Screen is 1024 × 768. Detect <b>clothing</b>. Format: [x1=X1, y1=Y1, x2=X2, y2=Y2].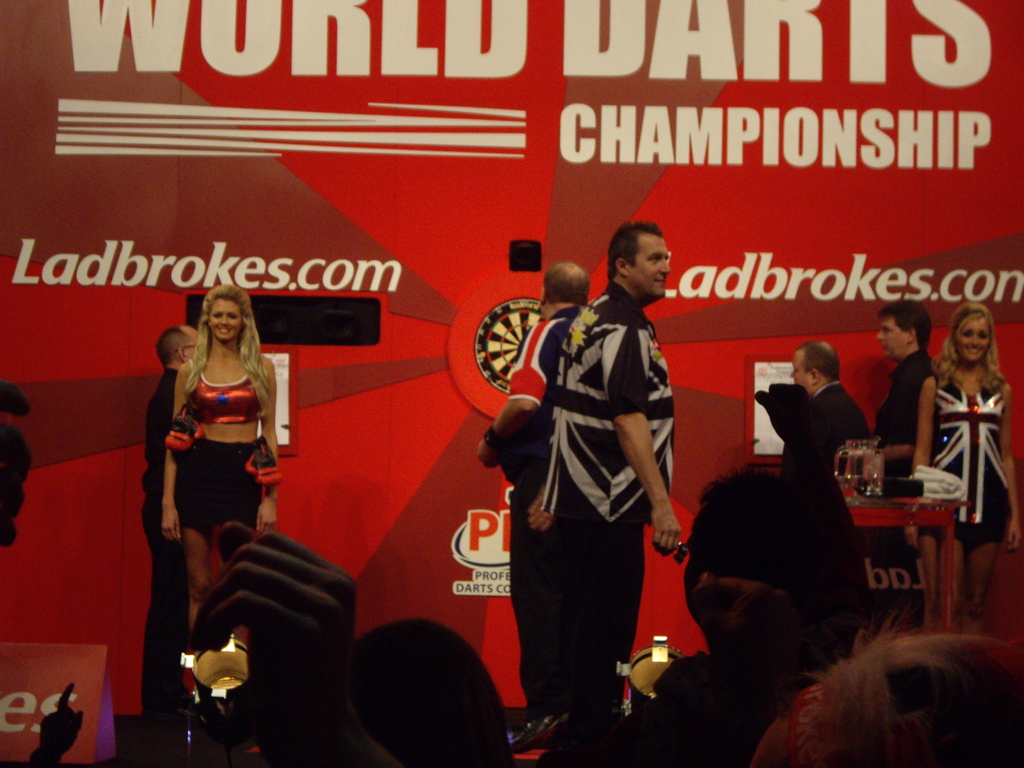
[x1=536, y1=278, x2=678, y2=714].
